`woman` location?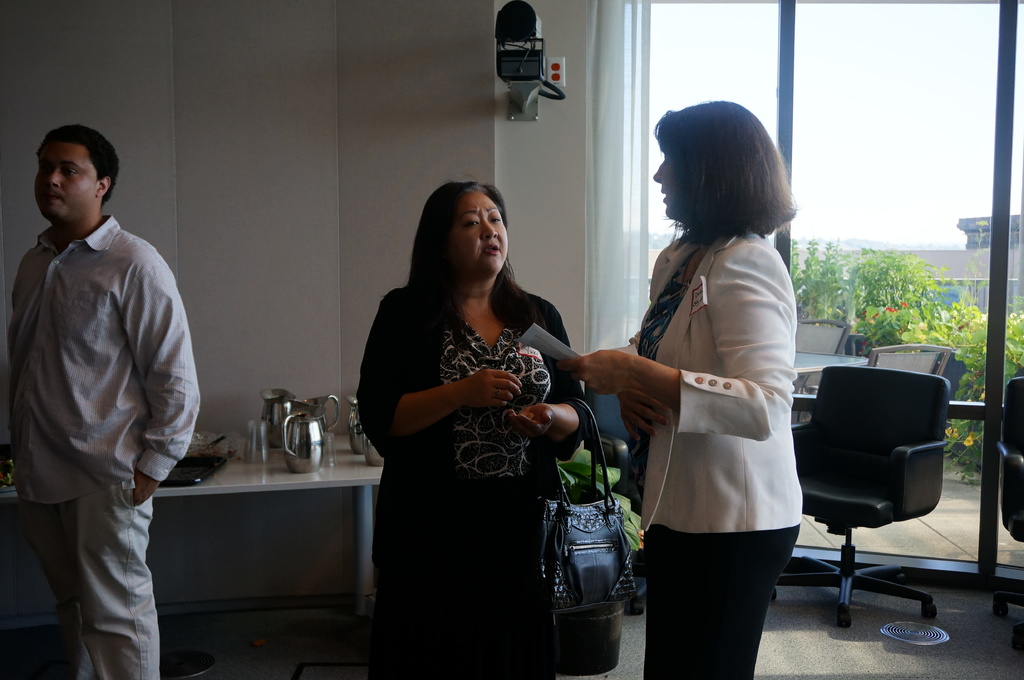
358, 155, 576, 679
